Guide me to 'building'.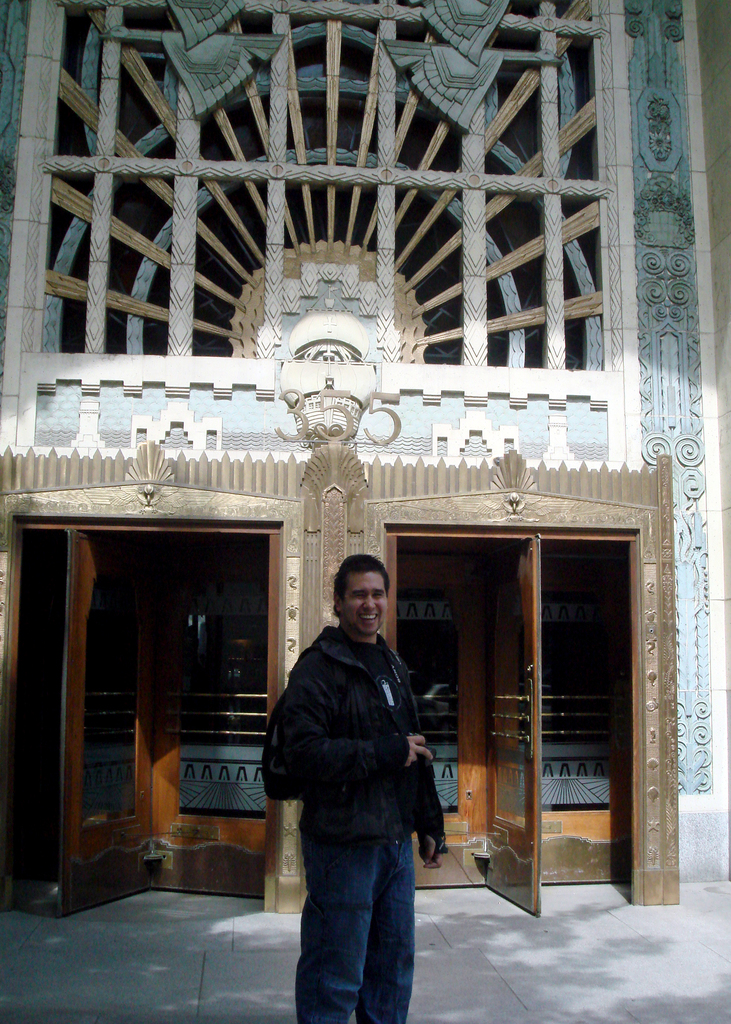
Guidance: bbox=[0, 0, 730, 1018].
